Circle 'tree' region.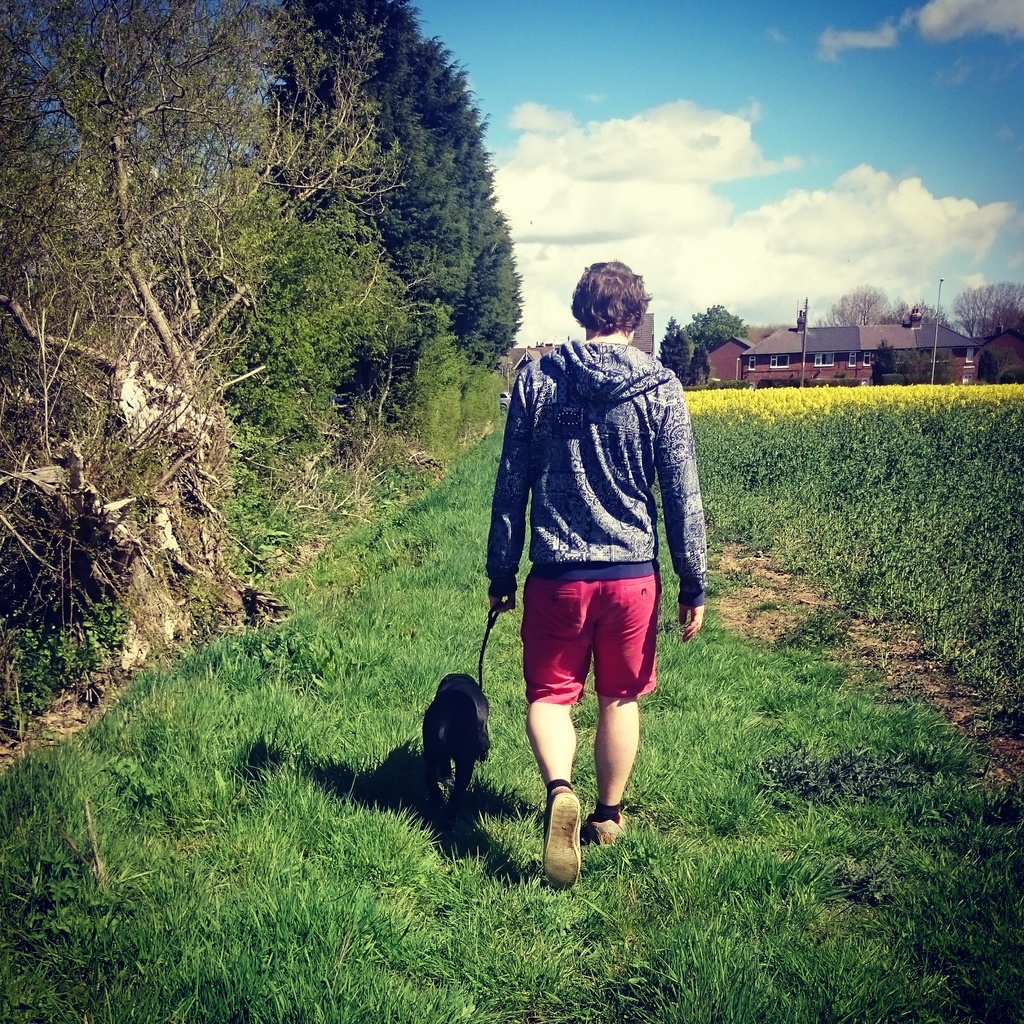
Region: (left=872, top=338, right=902, bottom=387).
